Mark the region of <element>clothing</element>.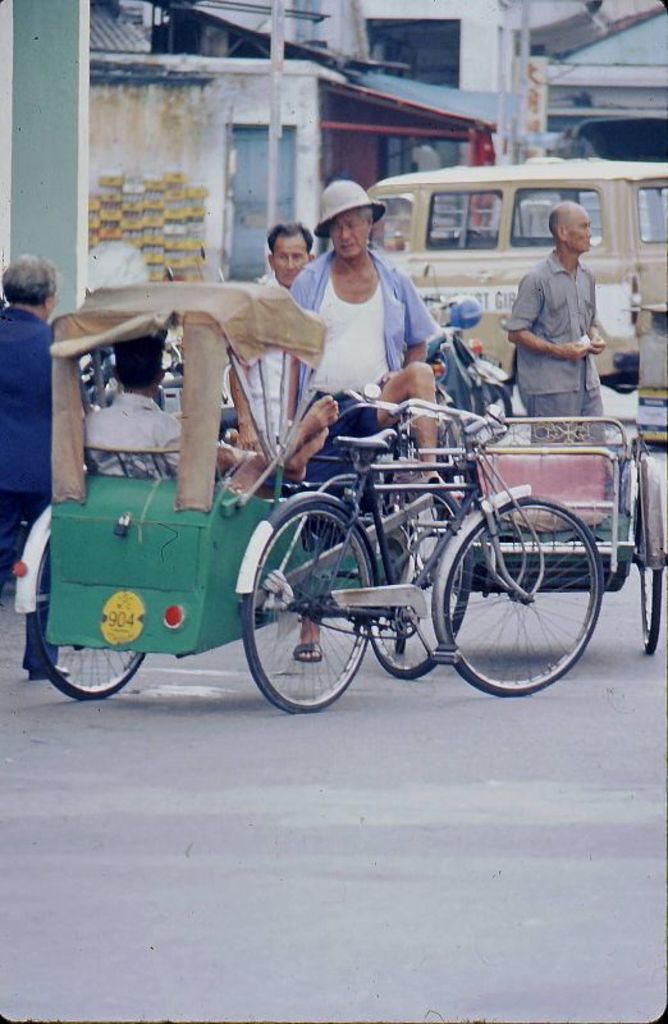
Region: box(279, 230, 439, 580).
